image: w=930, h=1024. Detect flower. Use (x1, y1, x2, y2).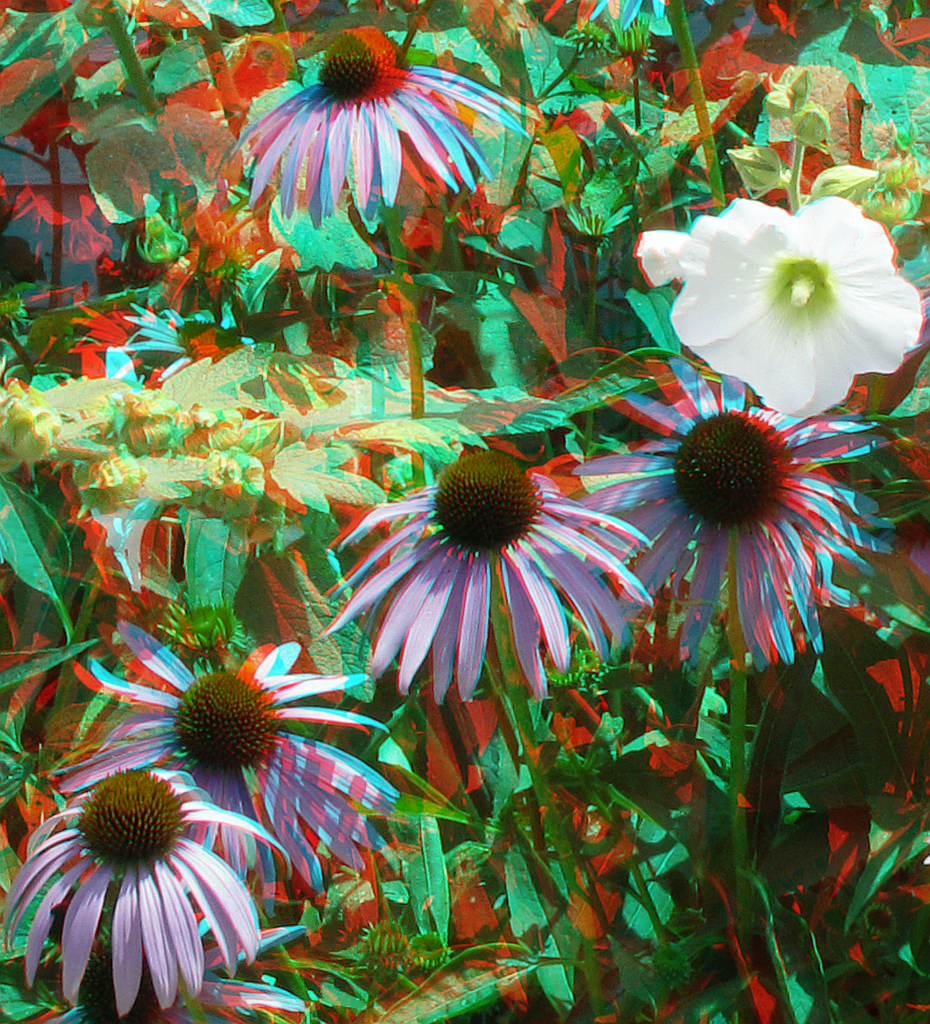
(24, 916, 319, 1023).
